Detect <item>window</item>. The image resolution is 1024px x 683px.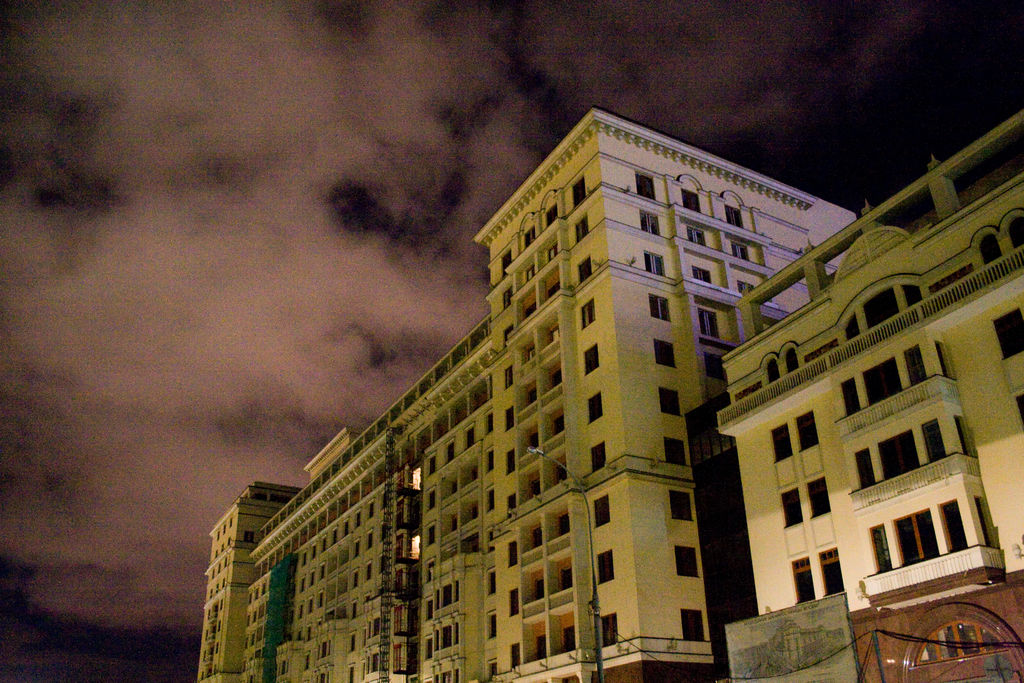
579, 343, 604, 378.
